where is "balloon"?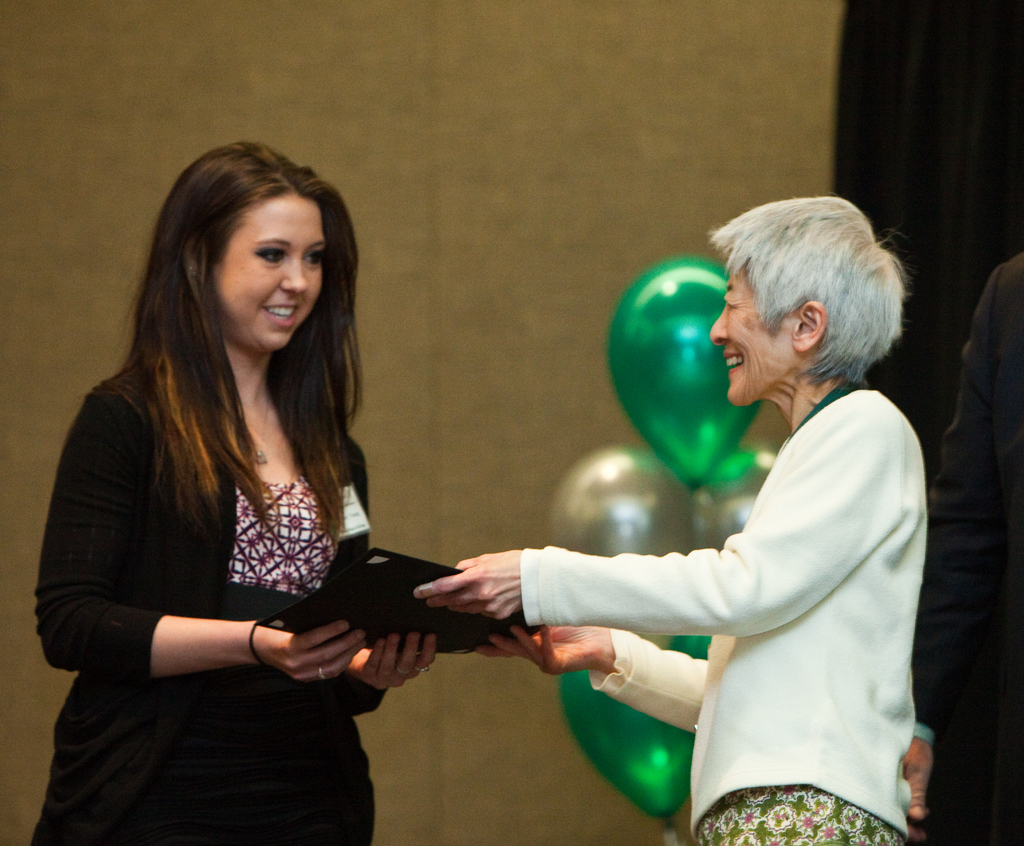
rect(666, 635, 713, 662).
